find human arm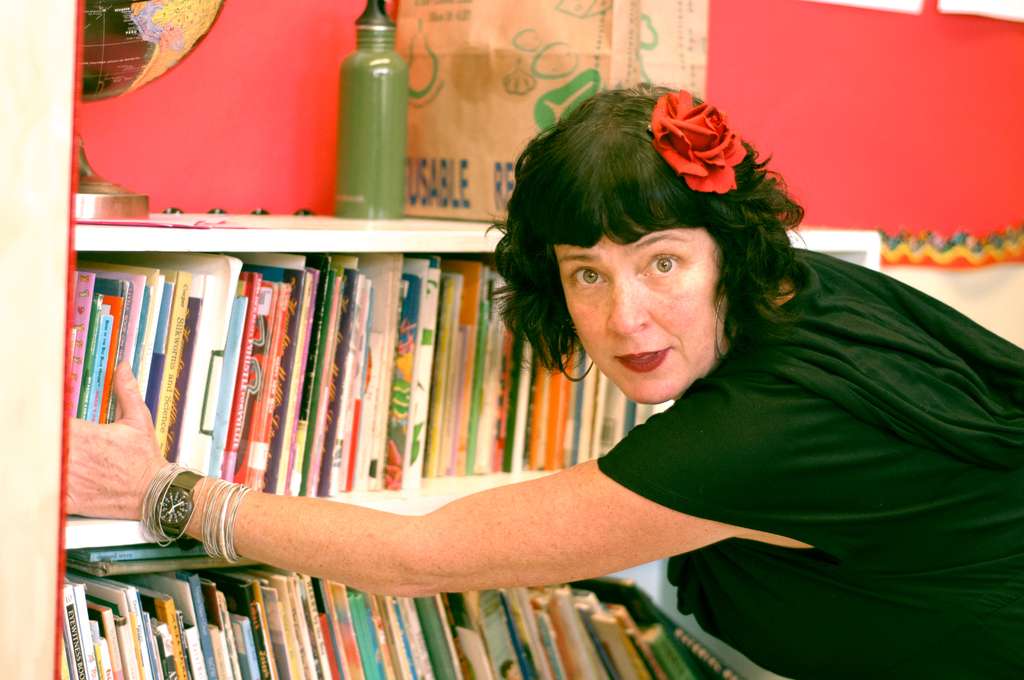
[152,393,826,620]
